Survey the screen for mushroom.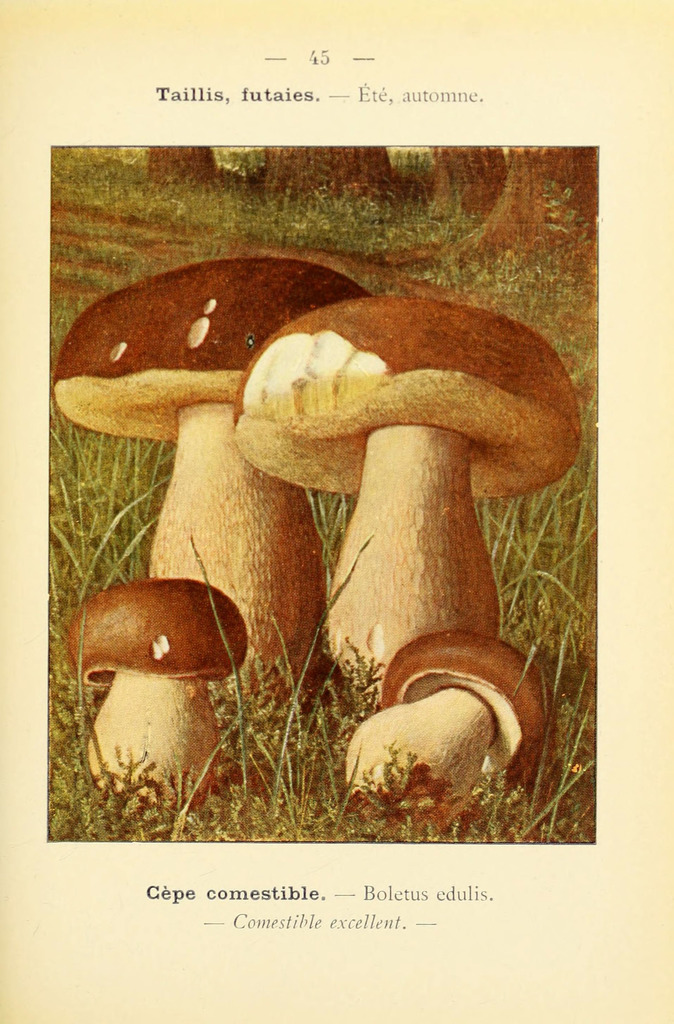
Survey found: left=231, top=298, right=586, bottom=707.
